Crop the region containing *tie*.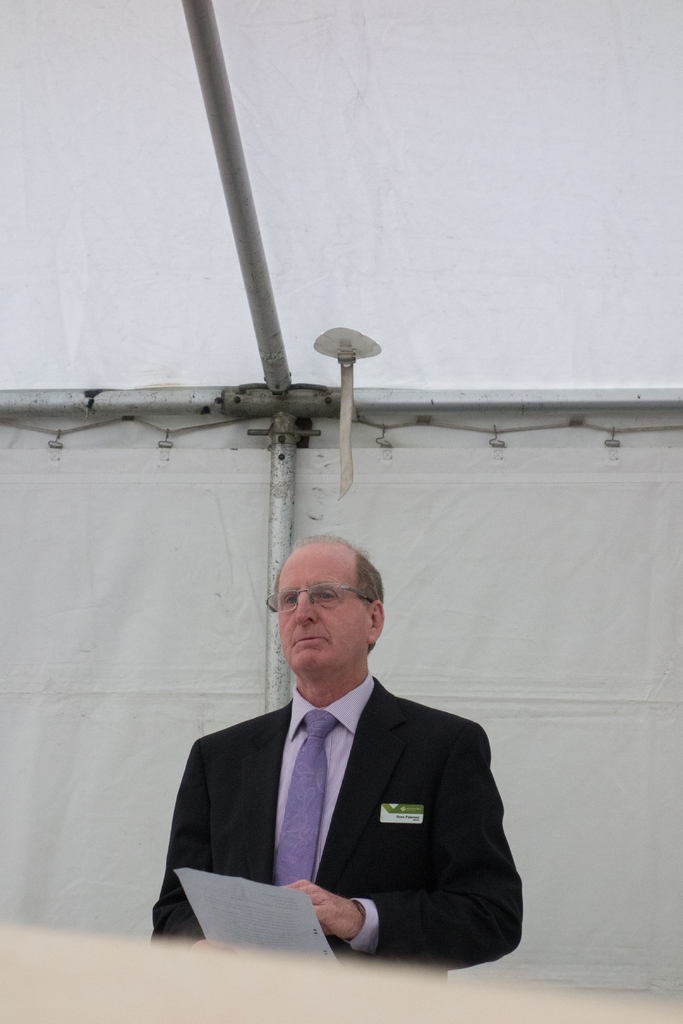
Crop region: bbox=[275, 712, 343, 899].
